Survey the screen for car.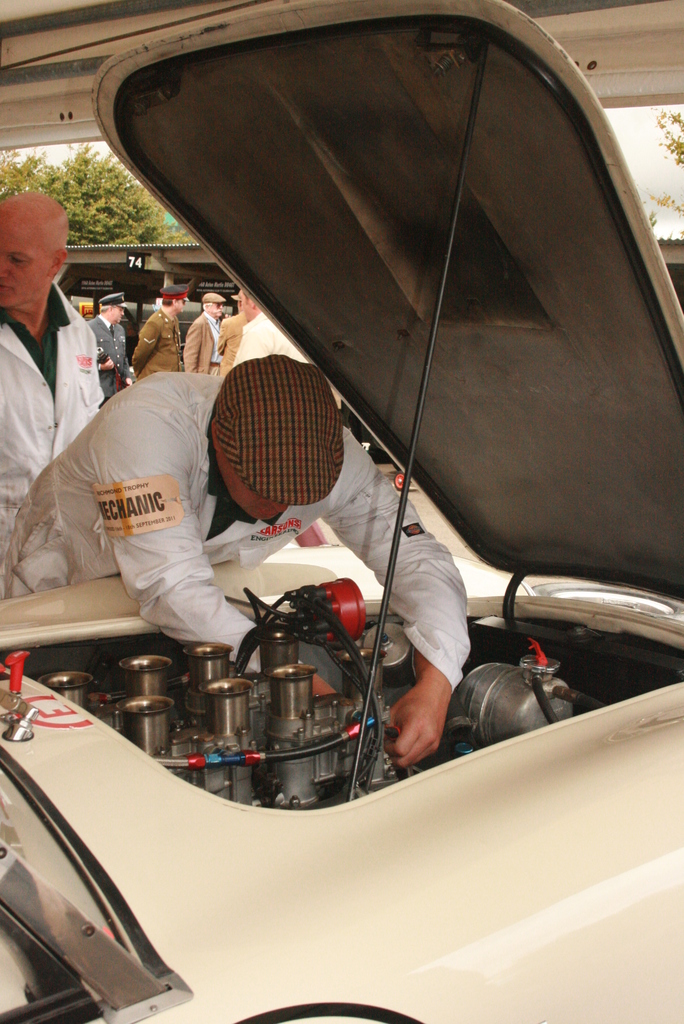
Survey found: 0 0 683 1023.
